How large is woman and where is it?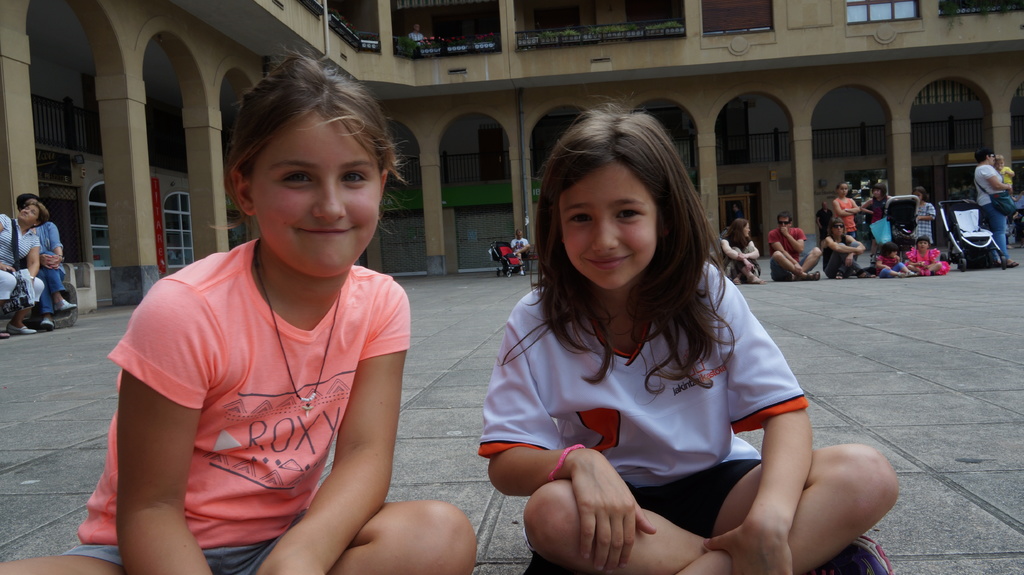
Bounding box: [976, 150, 1015, 272].
